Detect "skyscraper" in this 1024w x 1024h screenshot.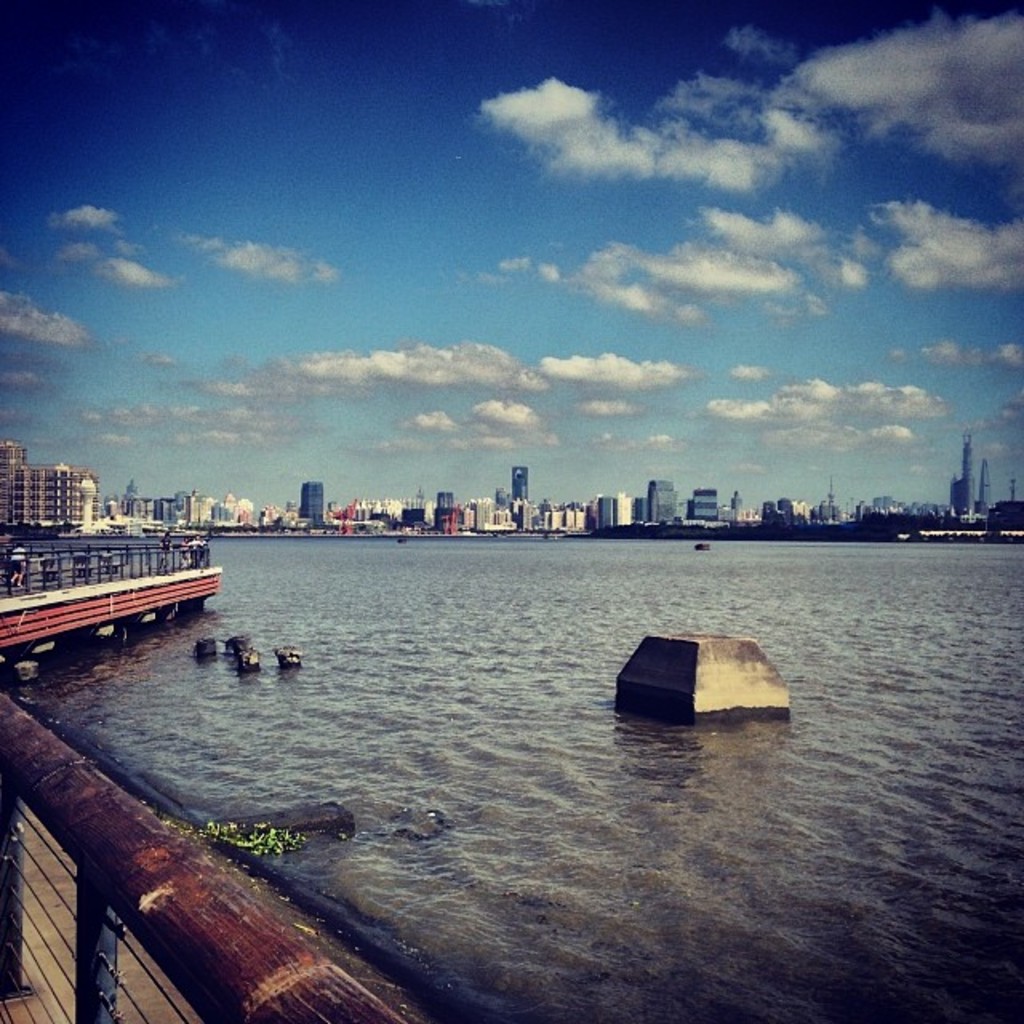
Detection: box(965, 437, 974, 515).
